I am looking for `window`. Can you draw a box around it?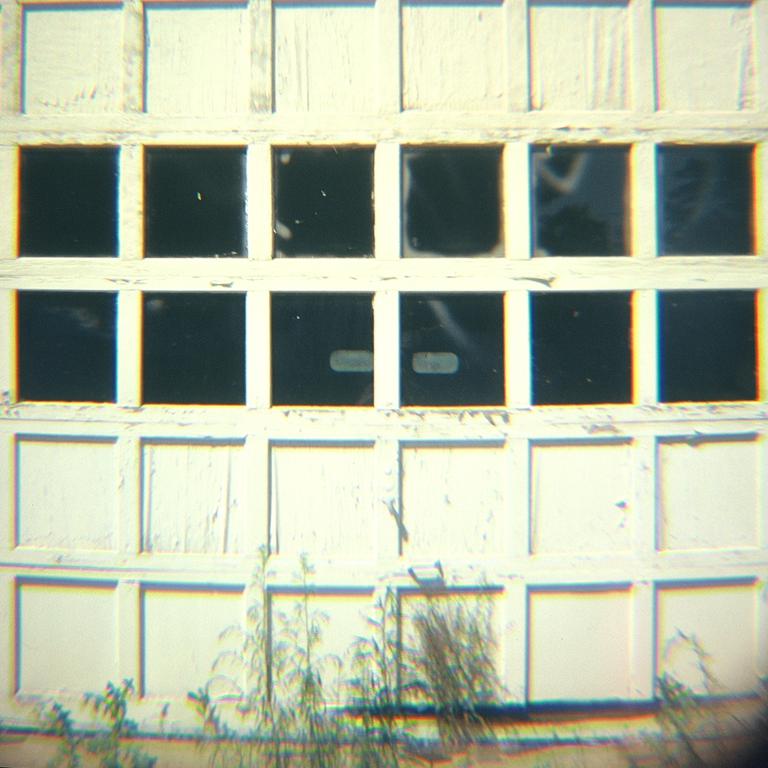
Sure, the bounding box is {"left": 272, "top": 2, "right": 375, "bottom": 109}.
